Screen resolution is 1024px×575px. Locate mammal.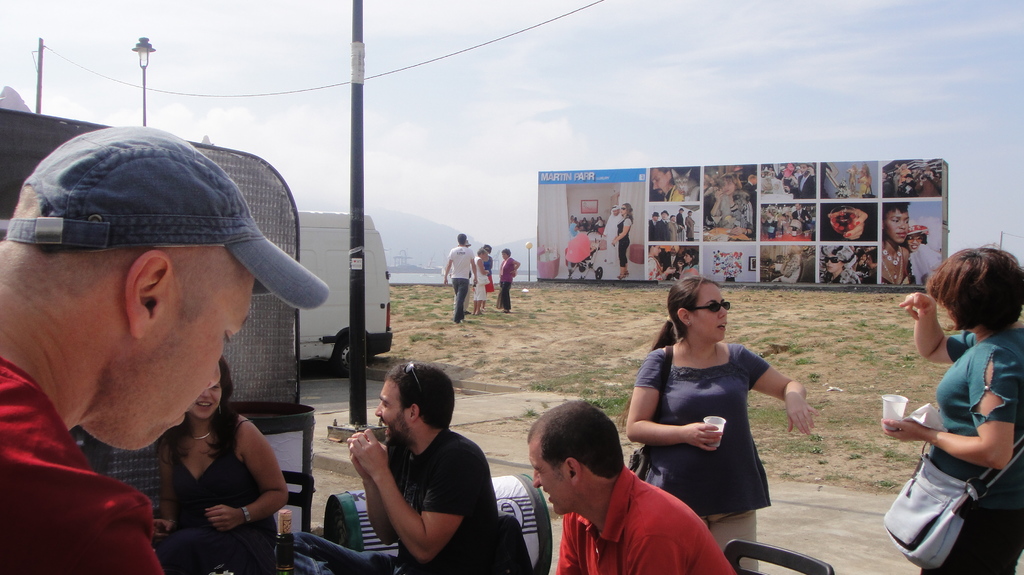
881:240:1023:574.
